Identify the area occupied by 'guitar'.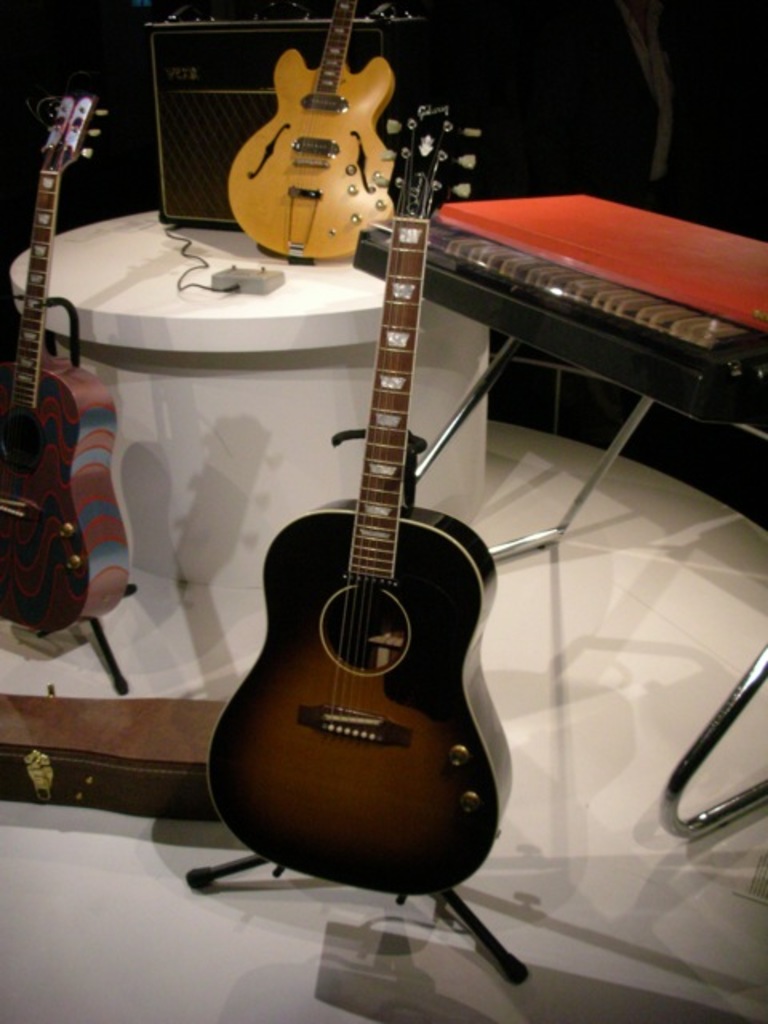
Area: bbox(0, 94, 130, 643).
